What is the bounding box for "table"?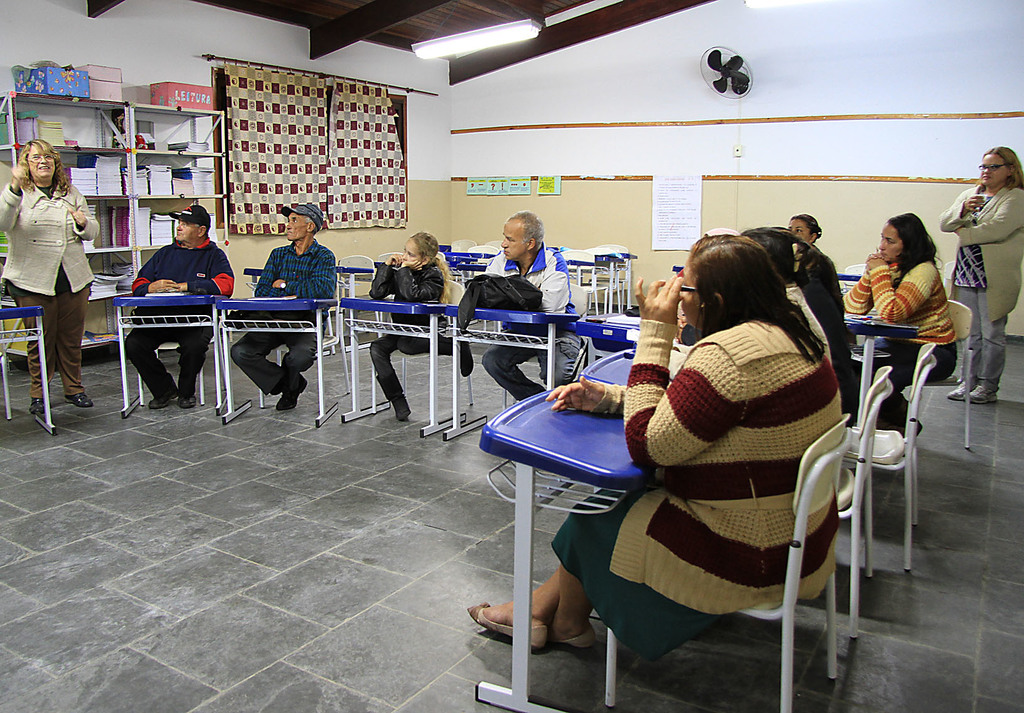
x1=435 y1=242 x2=452 y2=253.
